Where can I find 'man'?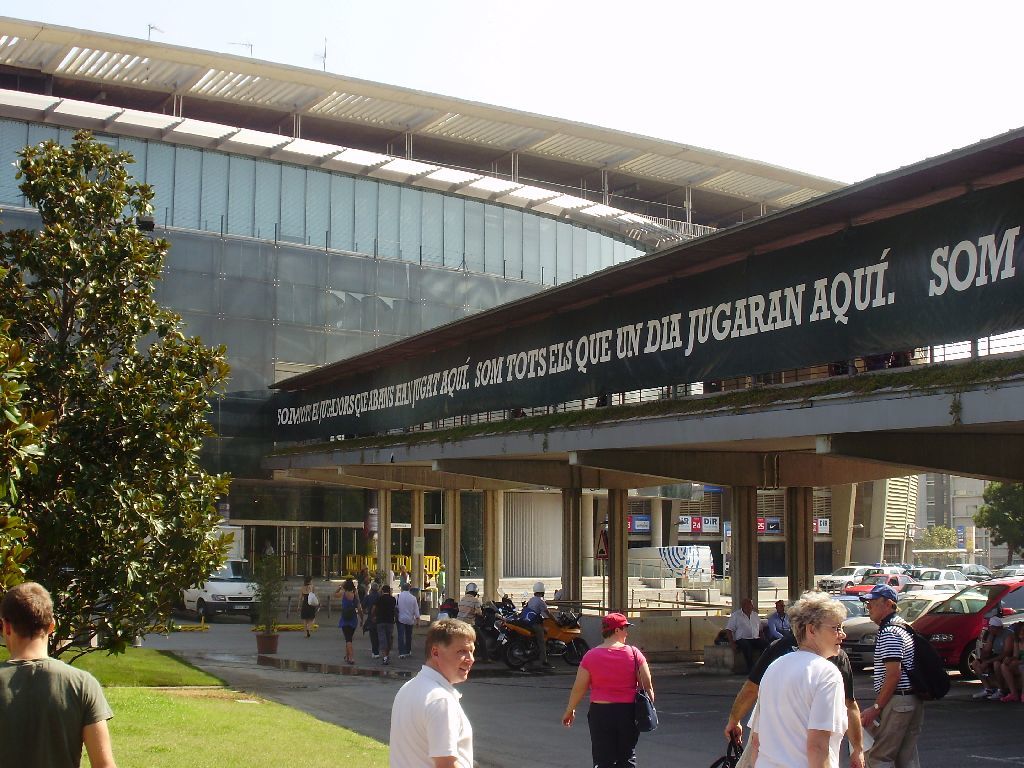
You can find it at 520/582/563/669.
